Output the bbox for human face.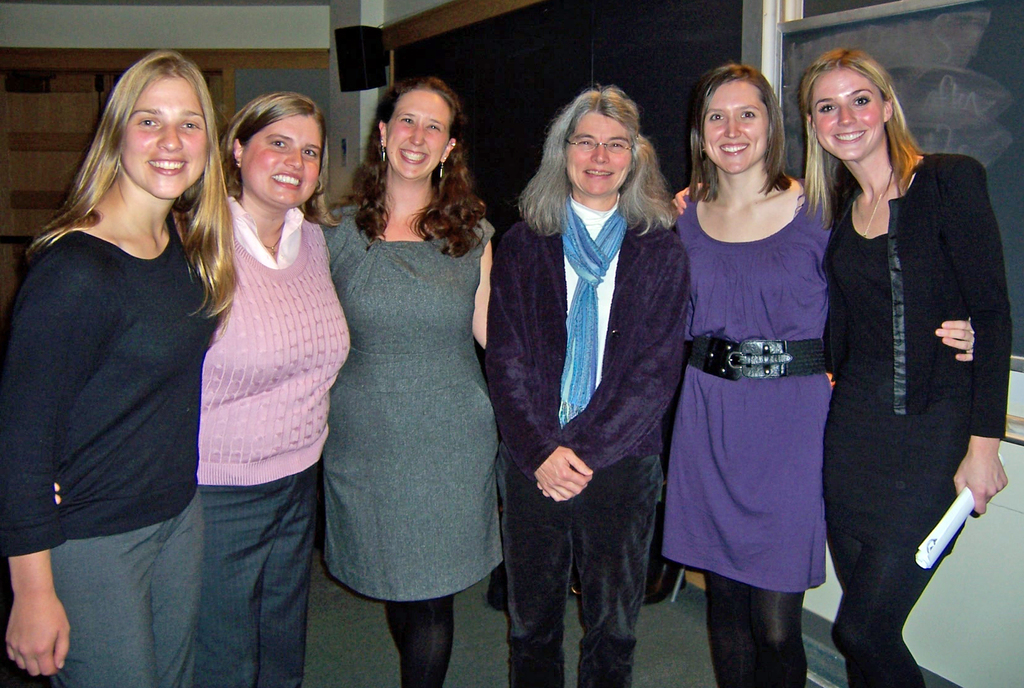
[118,80,207,196].
